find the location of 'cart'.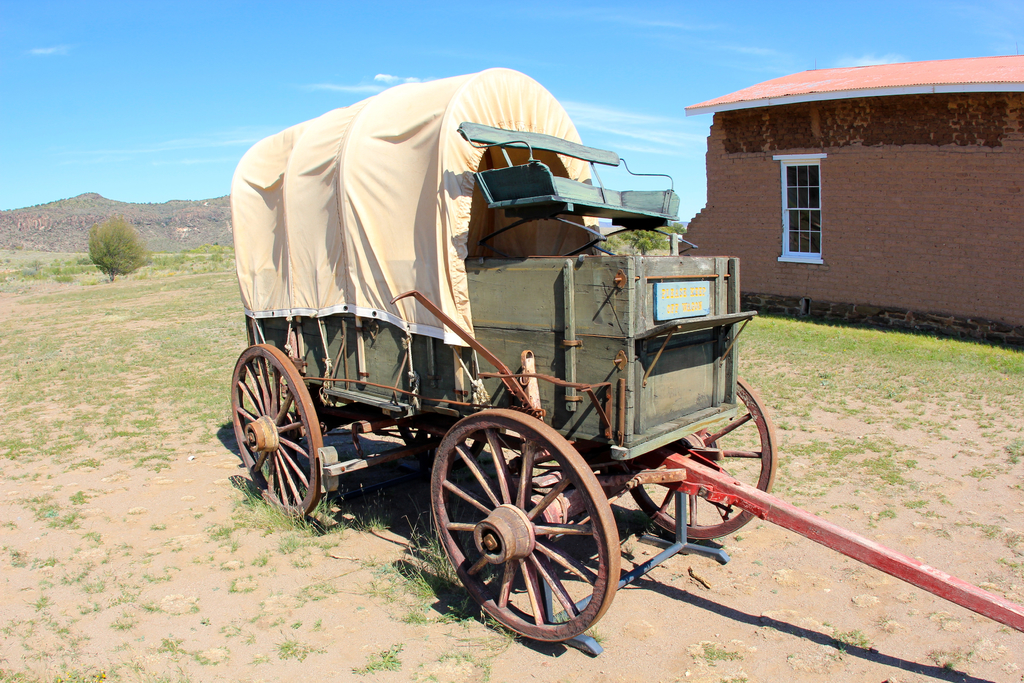
Location: bbox(229, 65, 1023, 655).
